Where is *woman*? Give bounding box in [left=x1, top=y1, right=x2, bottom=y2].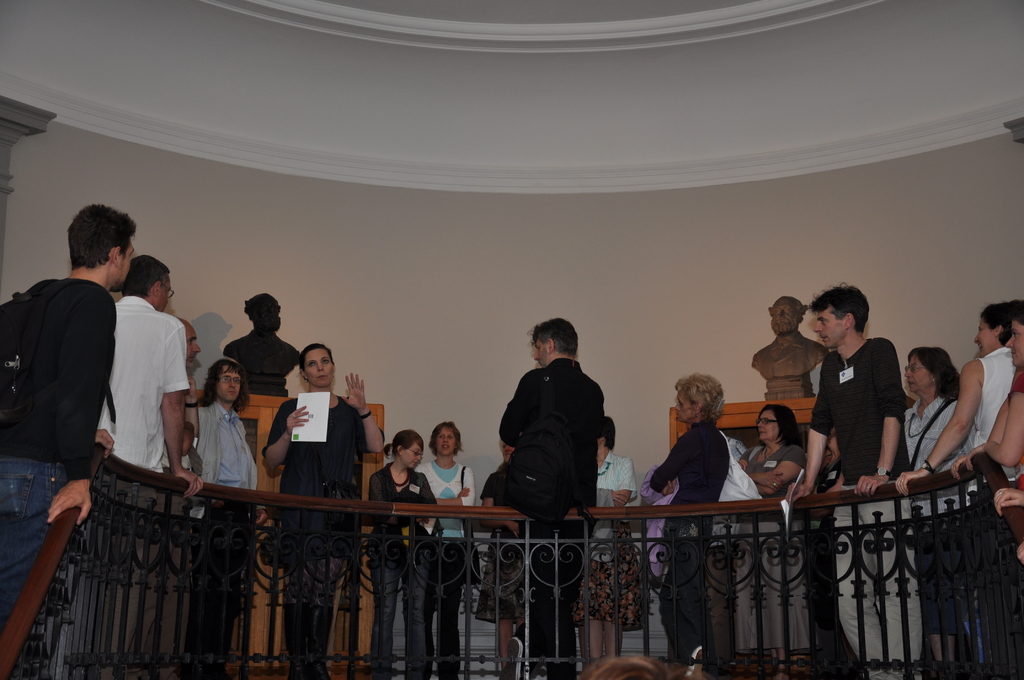
[left=902, top=300, right=1021, bottom=487].
